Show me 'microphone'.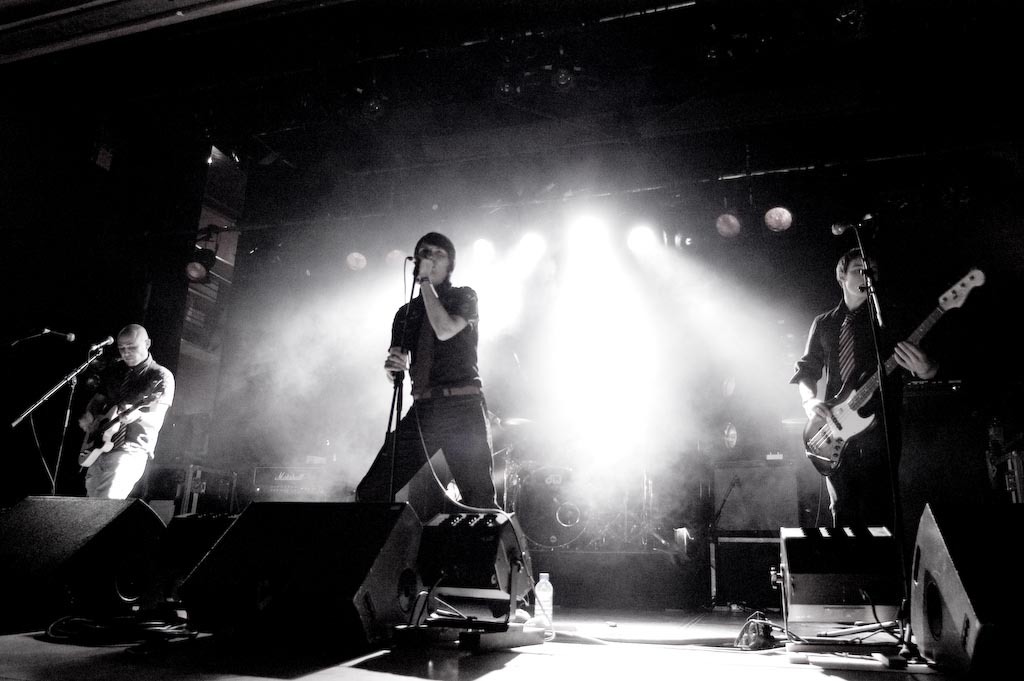
'microphone' is here: 406,254,426,263.
